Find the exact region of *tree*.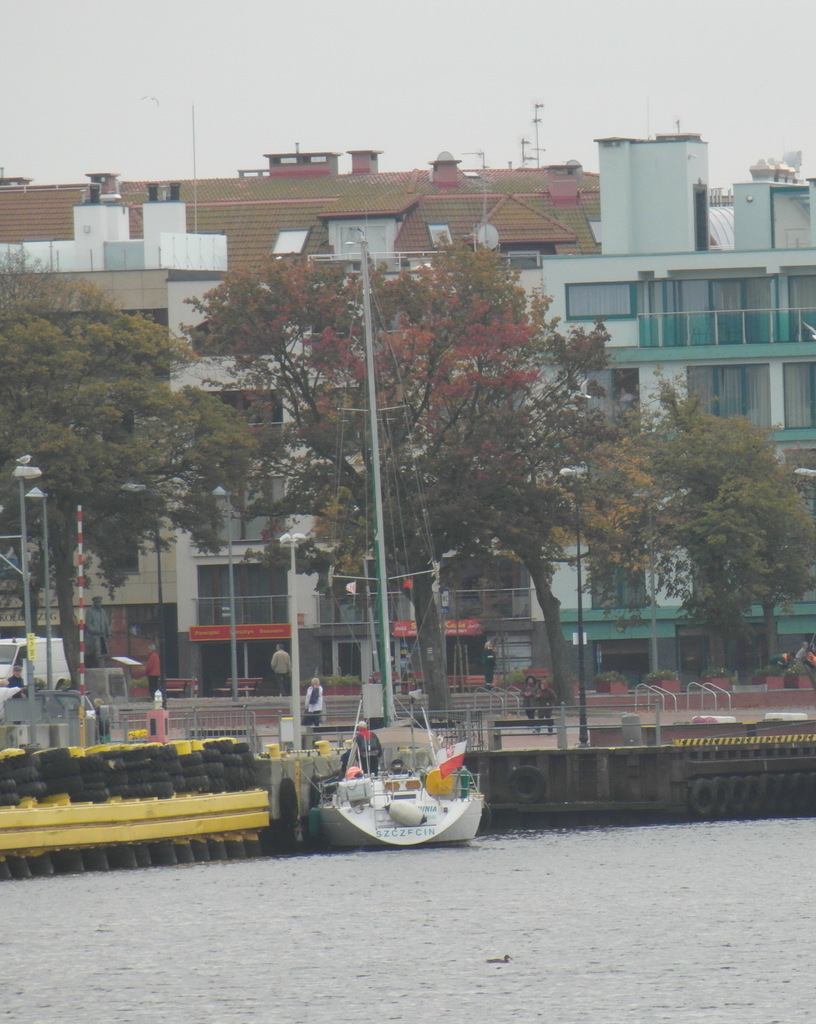
Exact region: <bbox>608, 378, 804, 662</bbox>.
